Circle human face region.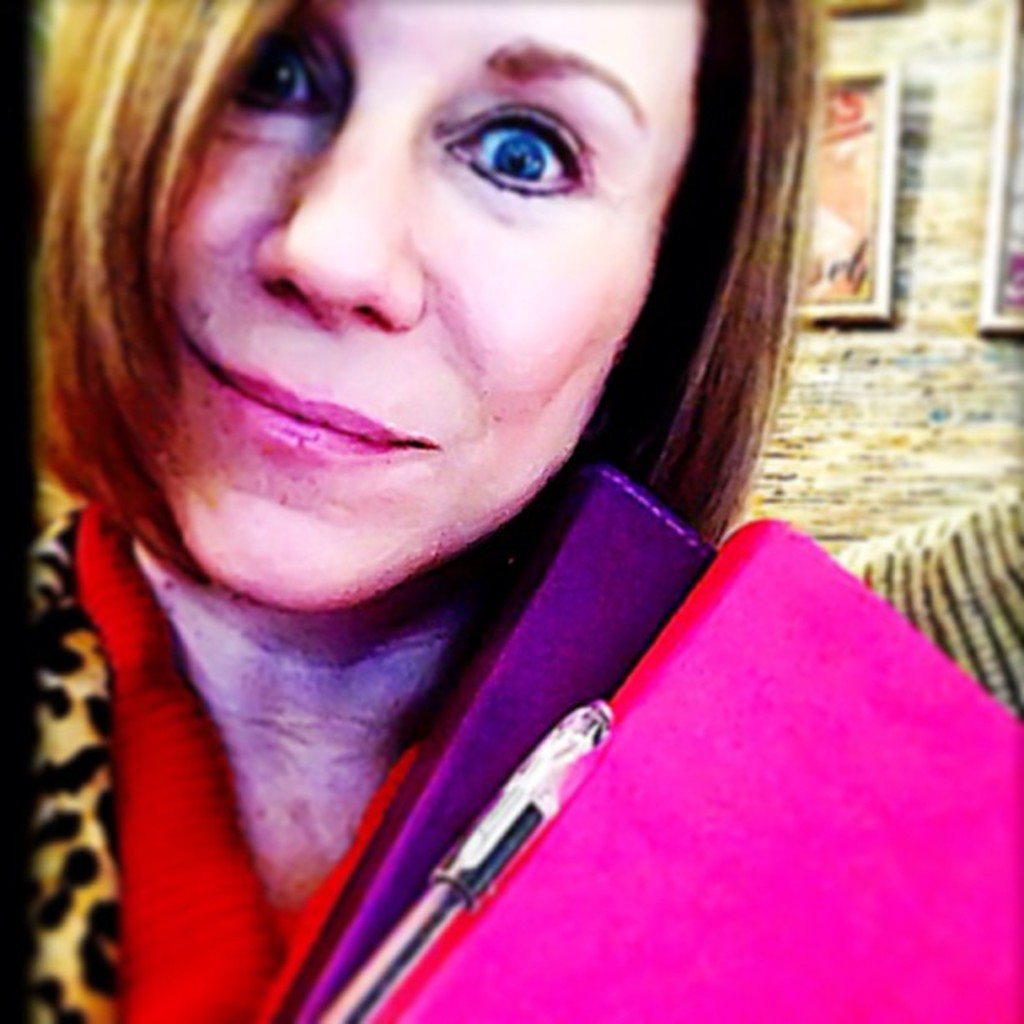
Region: x1=156, y1=0, x2=704, y2=606.
